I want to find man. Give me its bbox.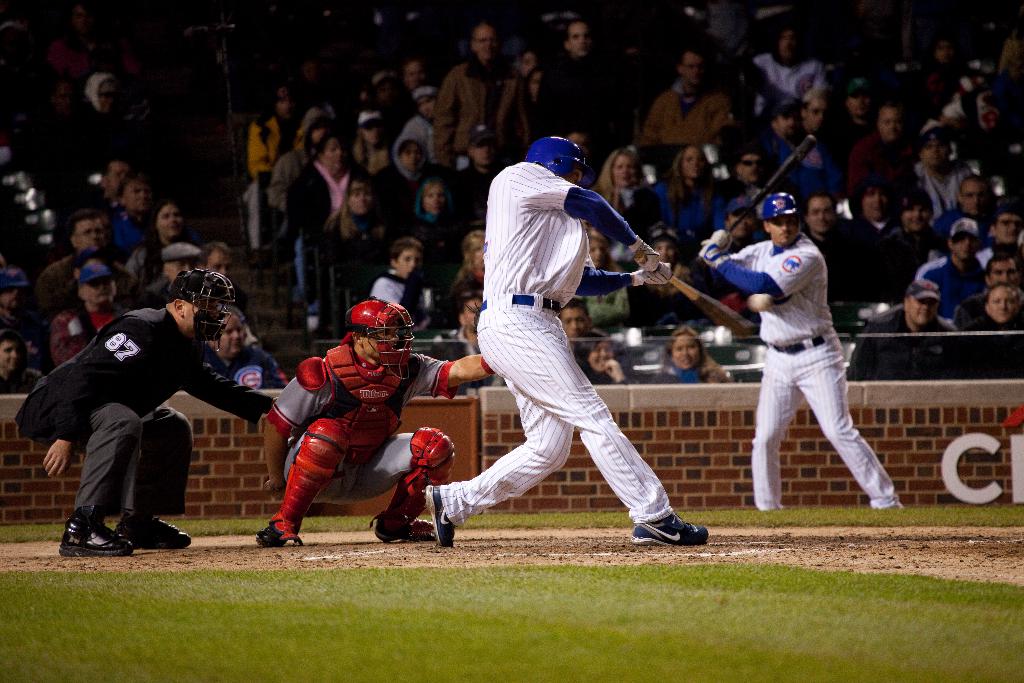
[left=327, top=171, right=387, bottom=311].
